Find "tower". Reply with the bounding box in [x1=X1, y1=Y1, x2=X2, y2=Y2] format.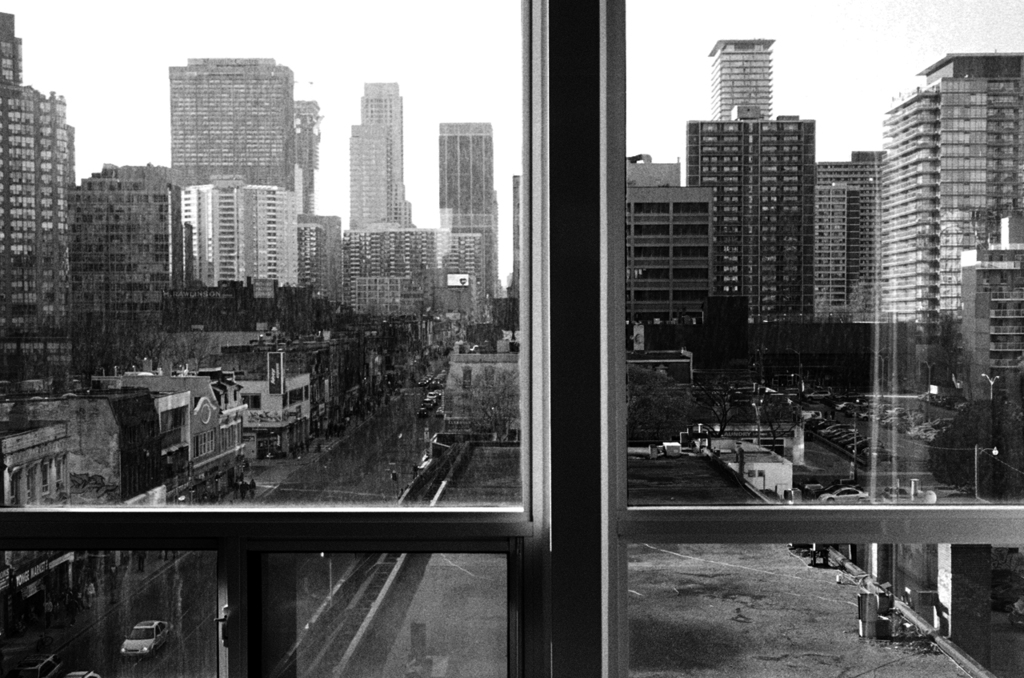
[x1=685, y1=114, x2=814, y2=324].
